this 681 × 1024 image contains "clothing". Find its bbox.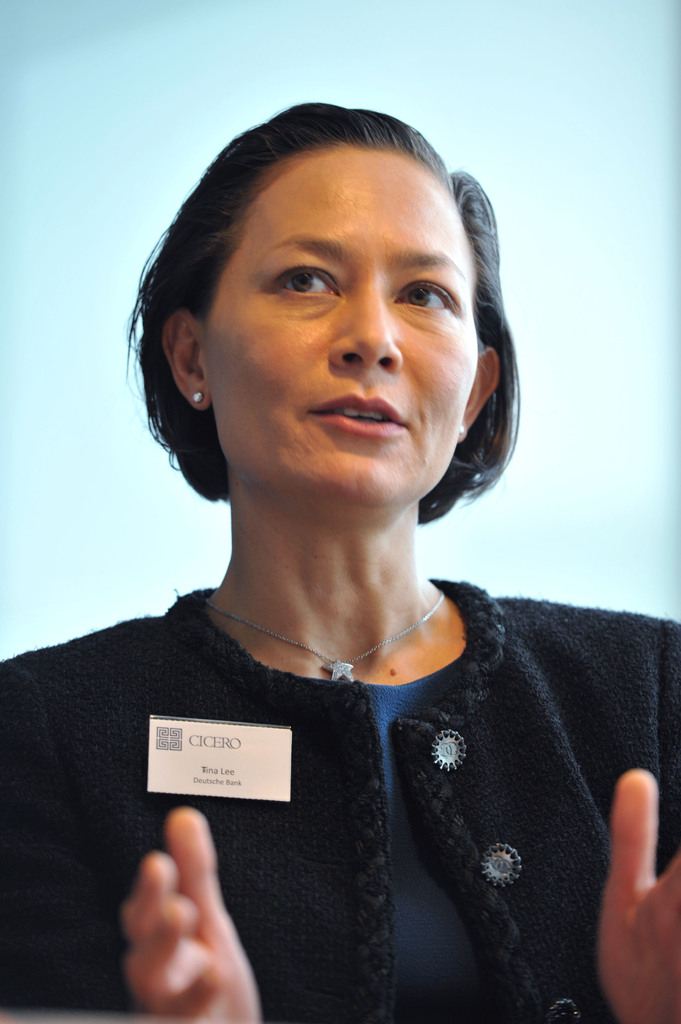
x1=0, y1=577, x2=677, y2=1020.
